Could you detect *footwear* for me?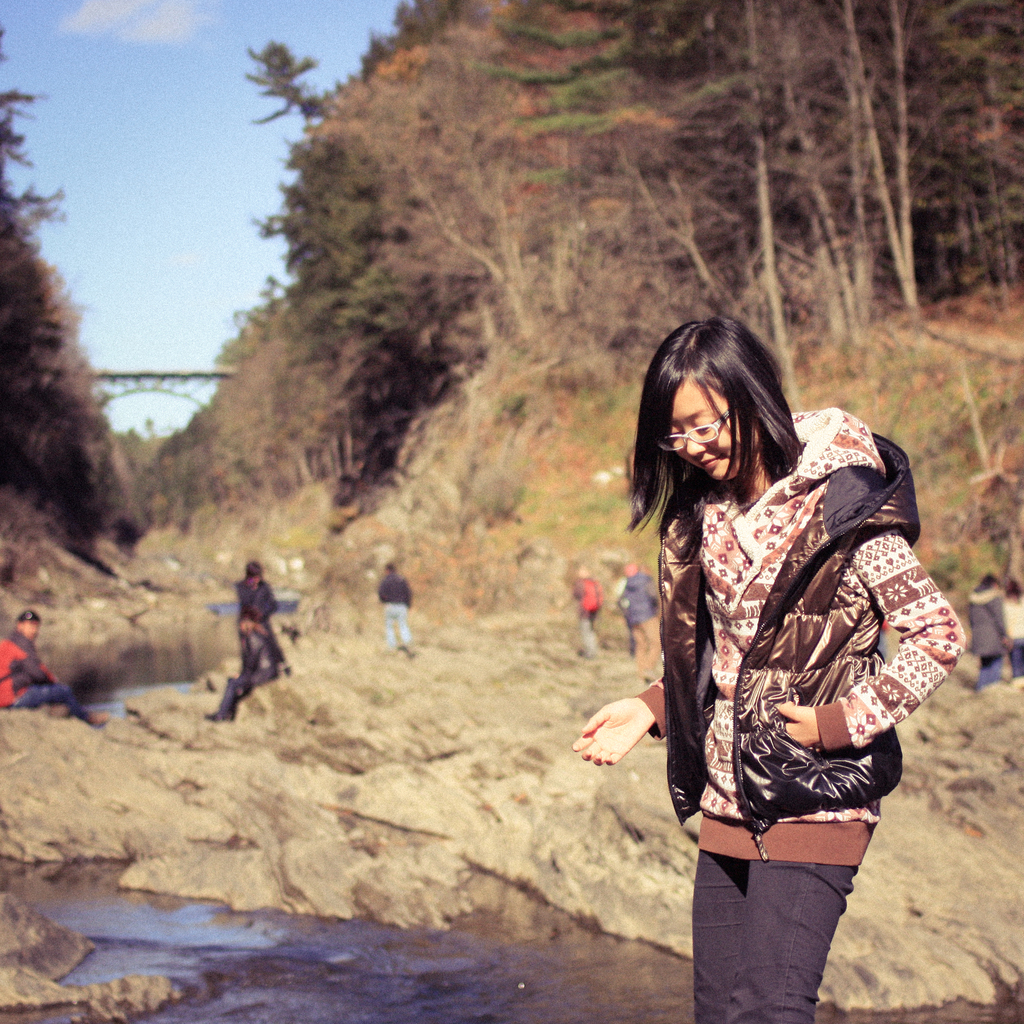
Detection result: region(402, 641, 419, 662).
